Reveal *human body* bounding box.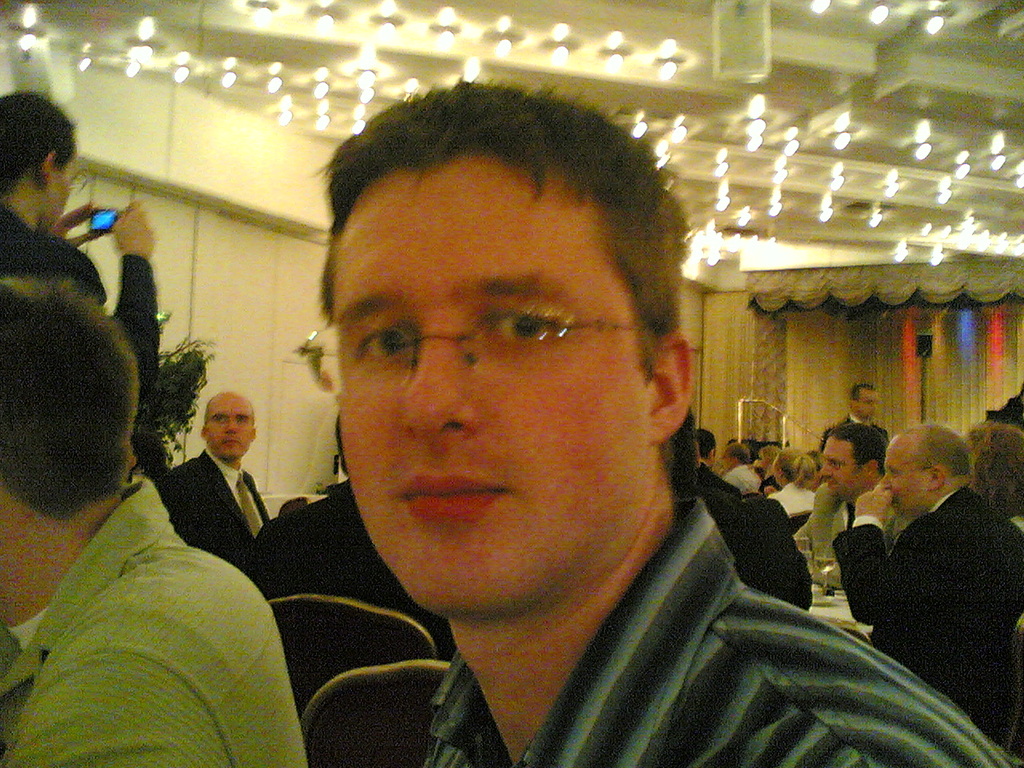
Revealed: region(154, 392, 269, 580).
